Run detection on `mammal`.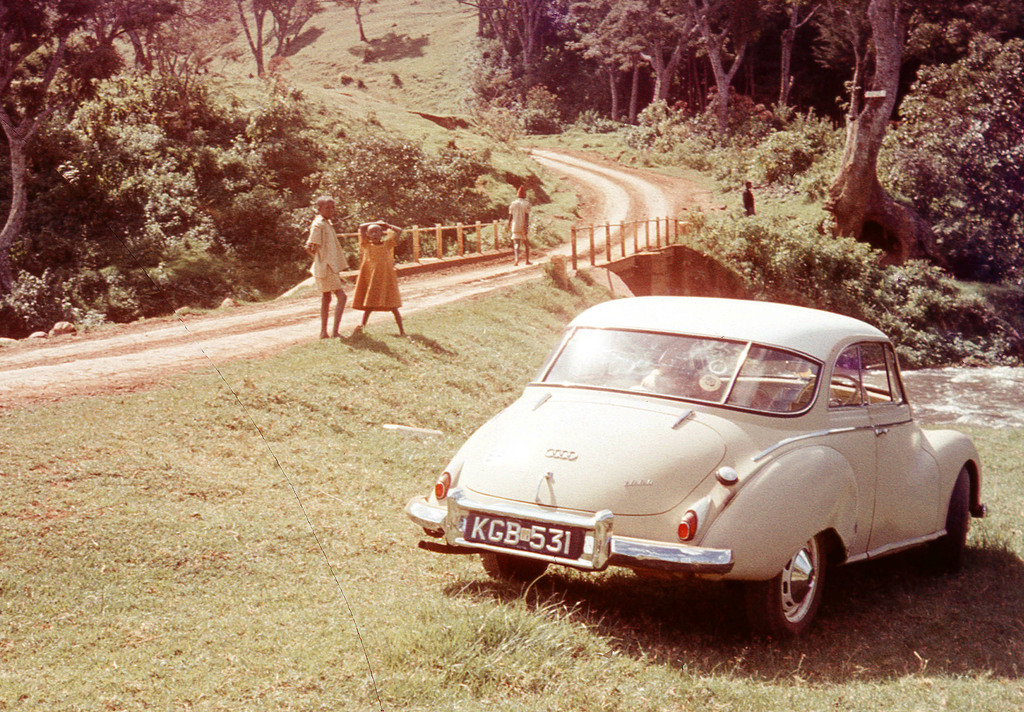
Result: locate(741, 179, 758, 216).
